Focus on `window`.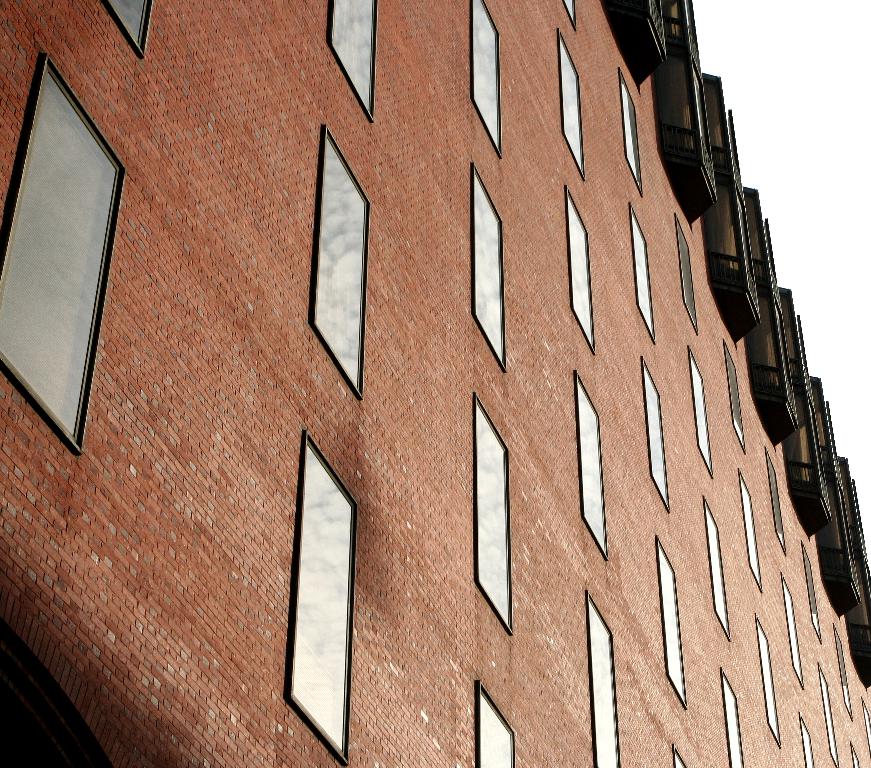
Focused at <region>559, 26, 584, 179</region>.
